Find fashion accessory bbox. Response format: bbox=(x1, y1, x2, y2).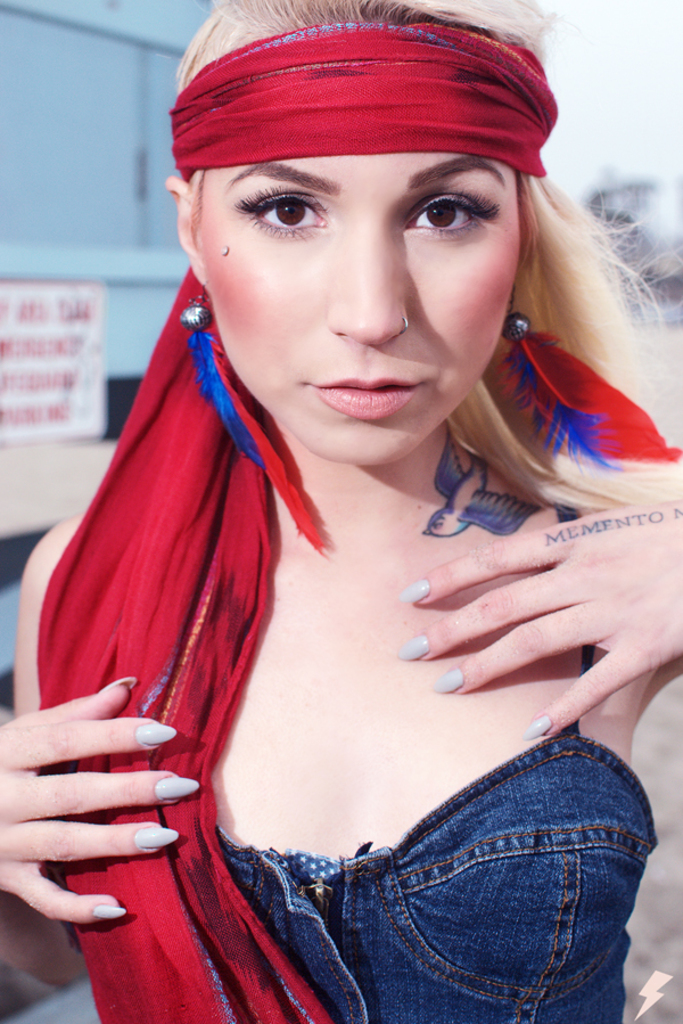
bbox=(501, 281, 681, 474).
